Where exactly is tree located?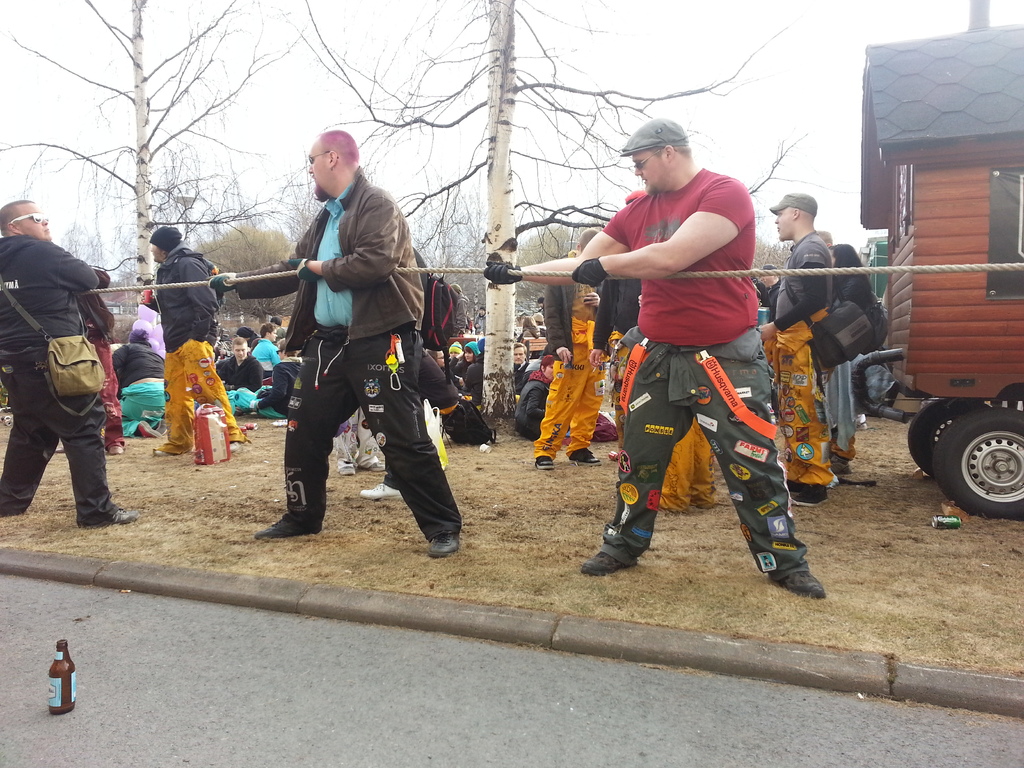
Its bounding box is box=[185, 220, 289, 322].
